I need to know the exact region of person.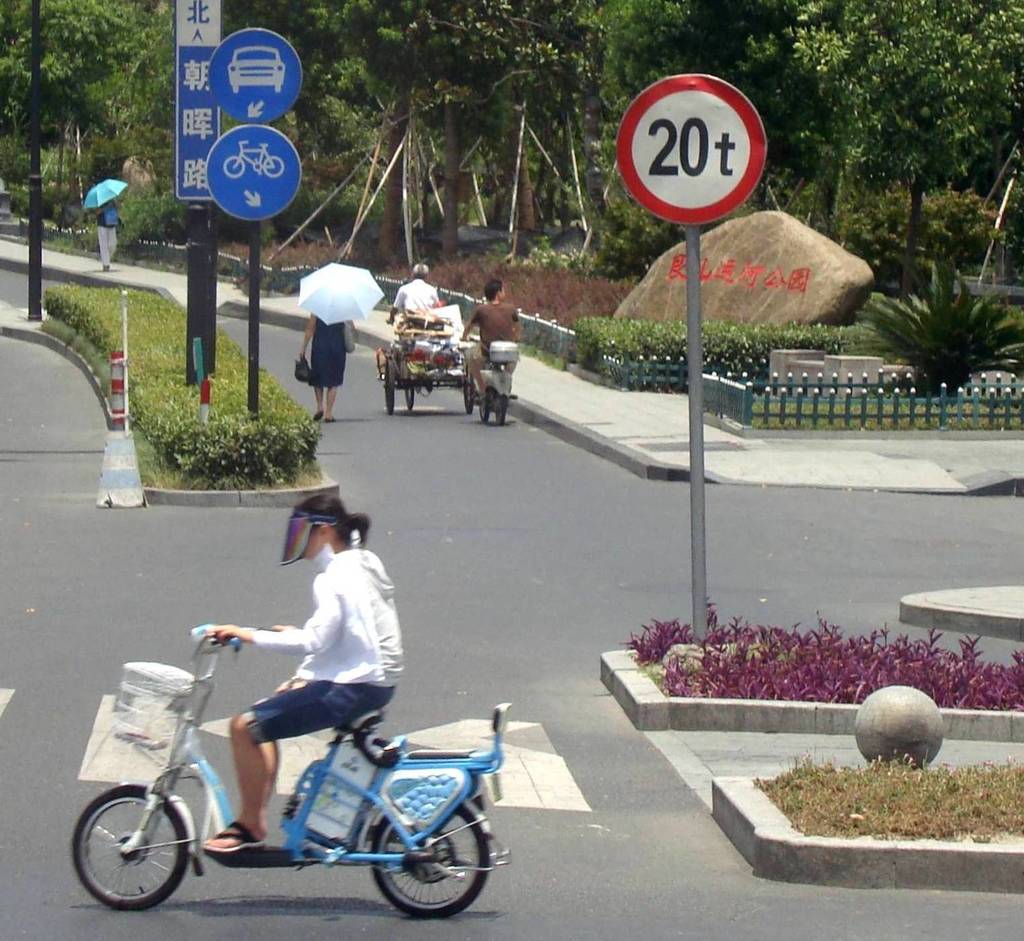
Region: {"left": 387, "top": 259, "right": 443, "bottom": 324}.
